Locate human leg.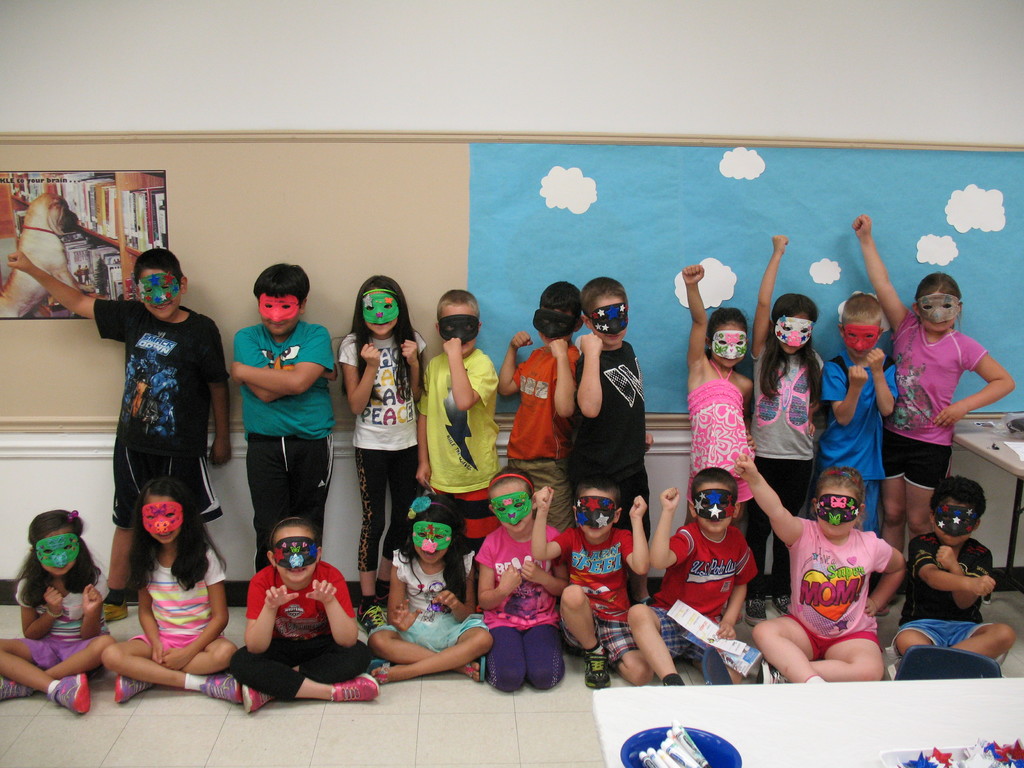
Bounding box: [x1=813, y1=630, x2=890, y2=682].
